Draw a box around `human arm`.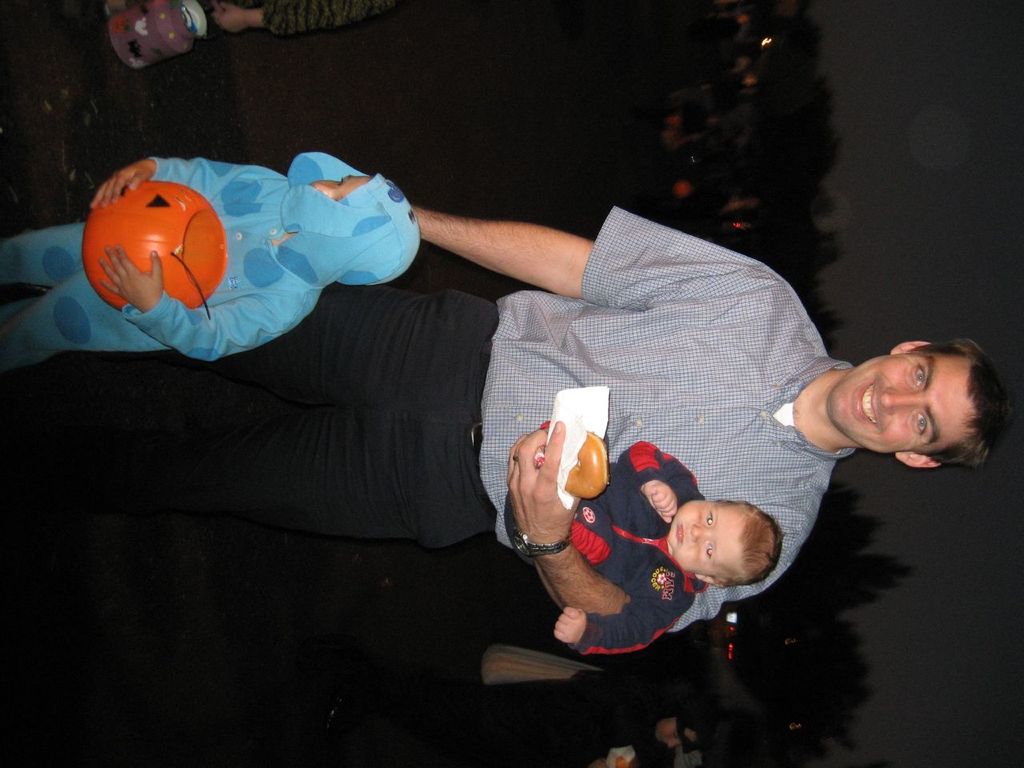
[544,600,686,658].
